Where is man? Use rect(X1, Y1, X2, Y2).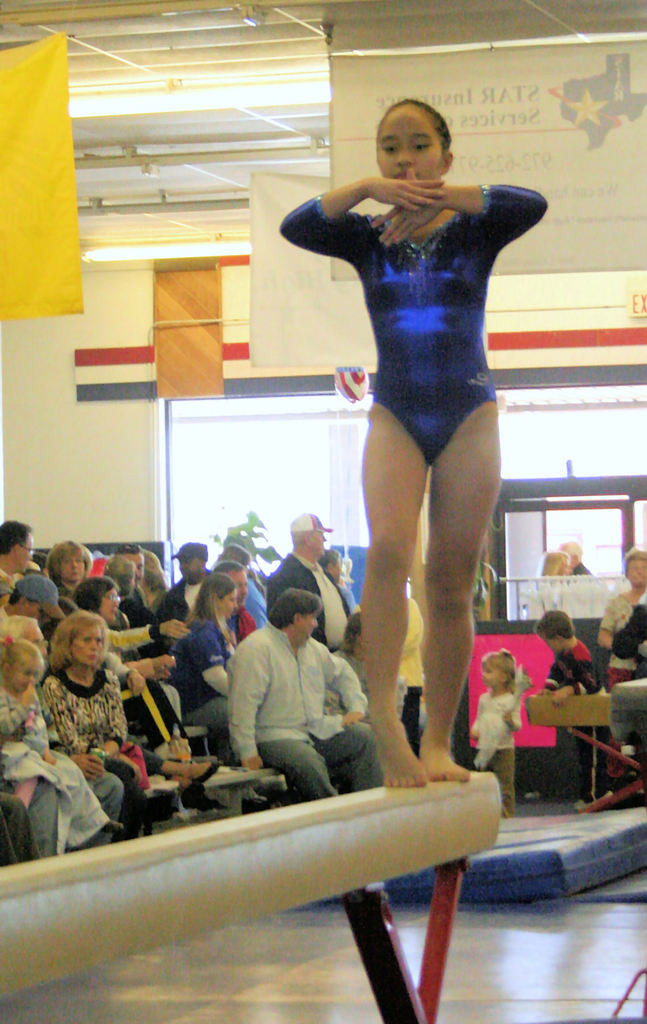
rect(0, 520, 42, 599).
